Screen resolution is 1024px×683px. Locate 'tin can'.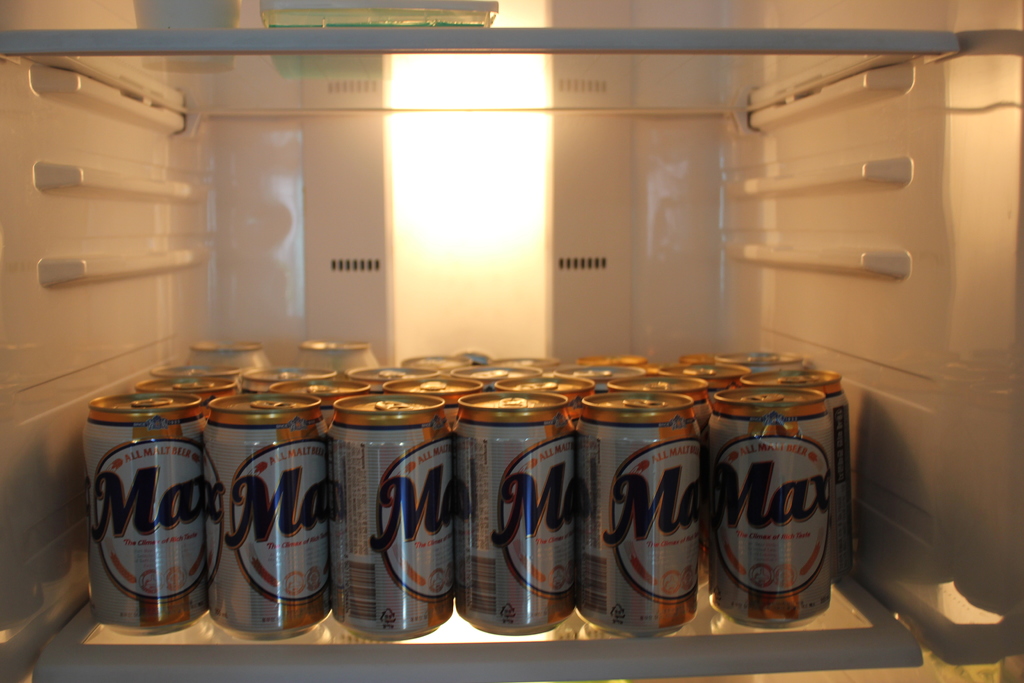
<region>80, 388, 200, 635</region>.
